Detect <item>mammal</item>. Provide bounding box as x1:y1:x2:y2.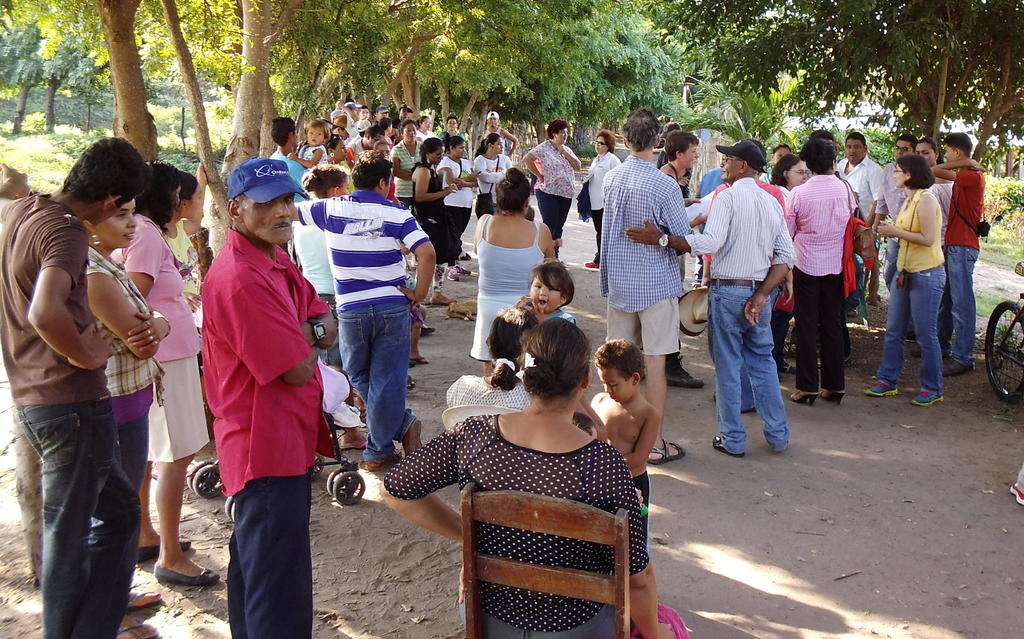
929:131:988:376.
